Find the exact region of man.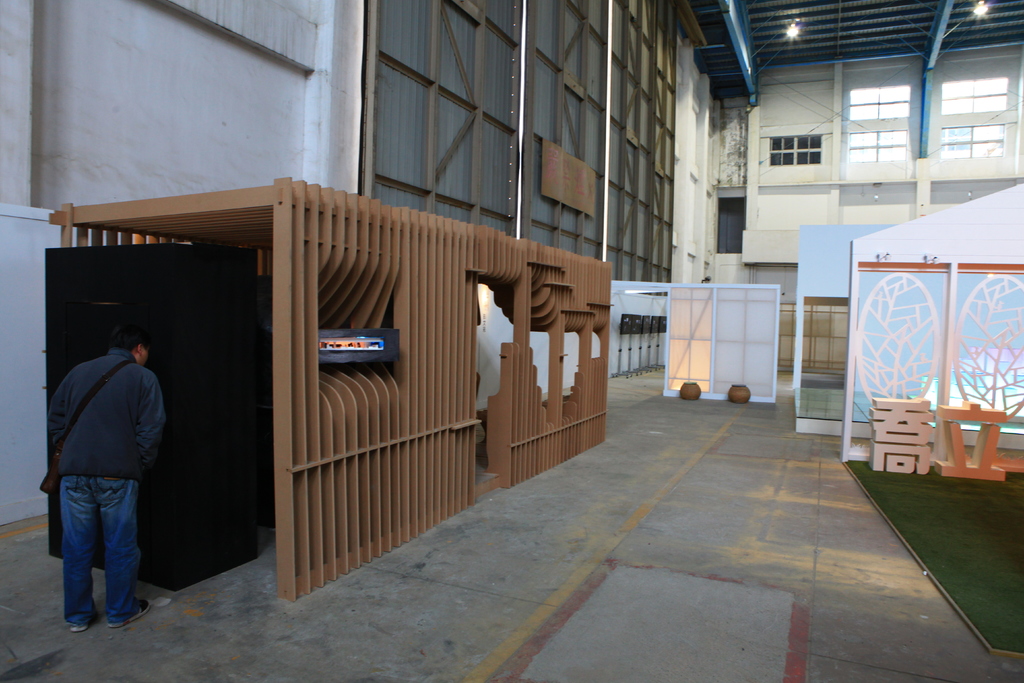
Exact region: (39, 309, 173, 634).
